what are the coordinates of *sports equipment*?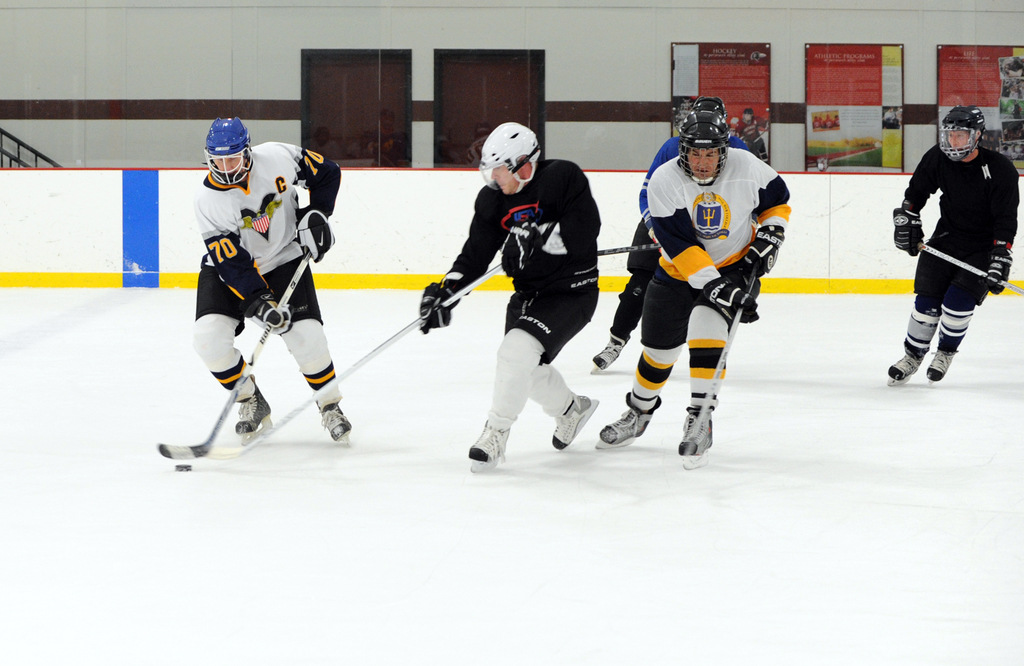
BBox(922, 340, 957, 387).
